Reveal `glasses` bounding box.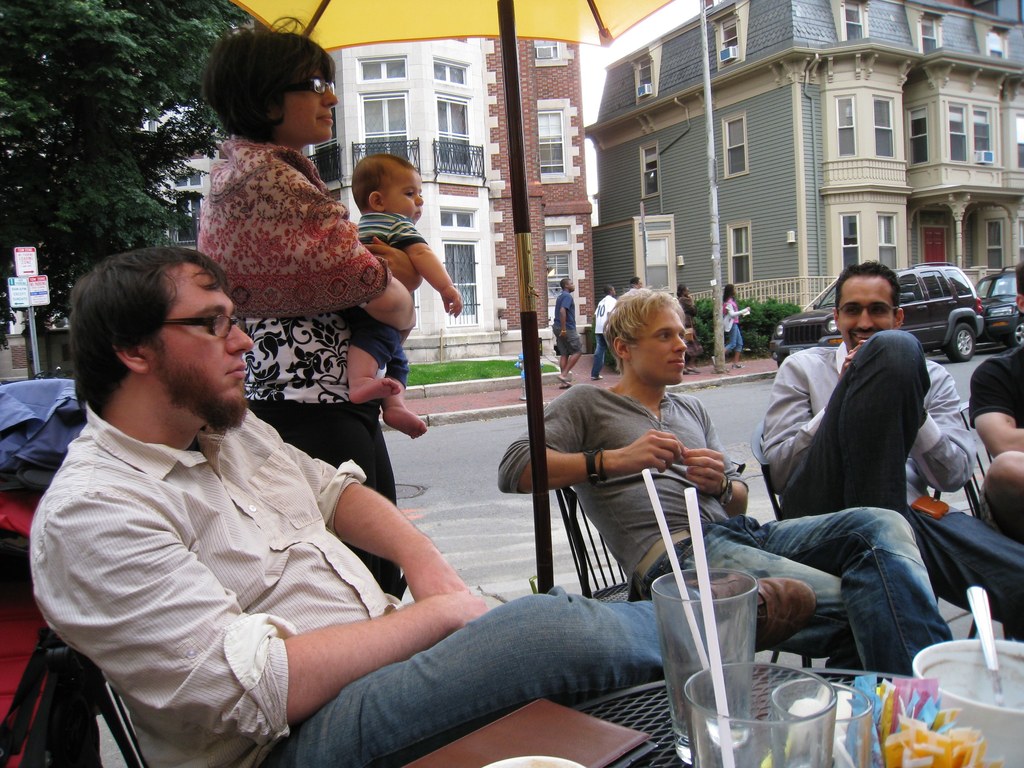
Revealed: <region>285, 78, 336, 95</region>.
